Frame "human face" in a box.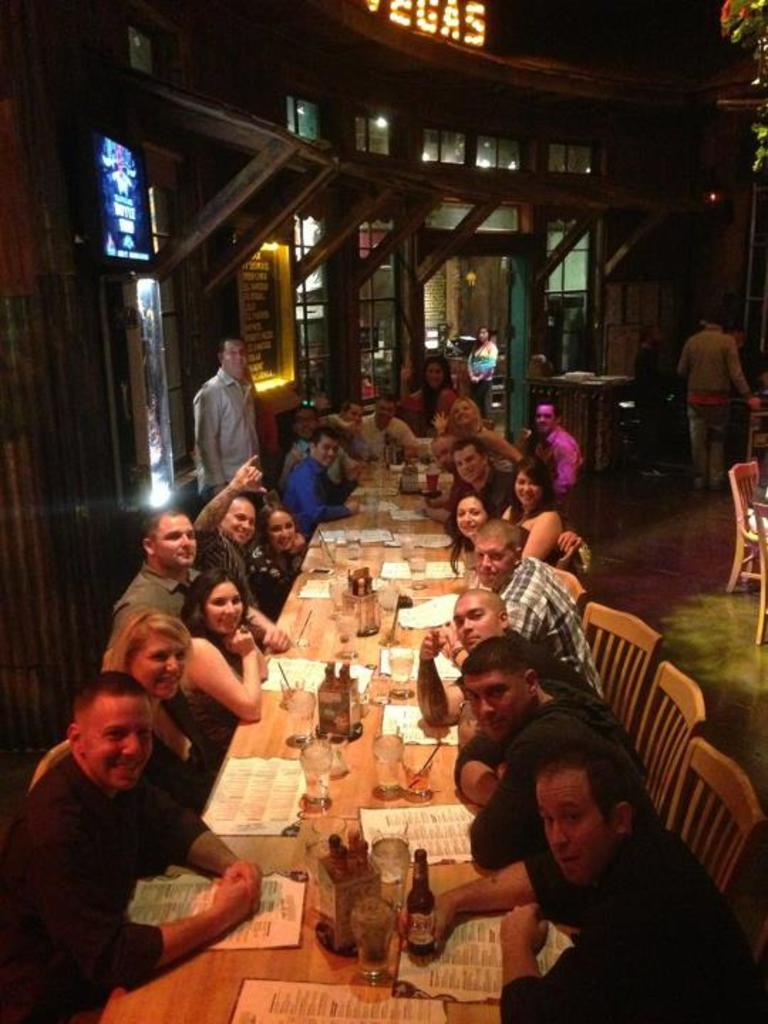
region(474, 536, 511, 589).
